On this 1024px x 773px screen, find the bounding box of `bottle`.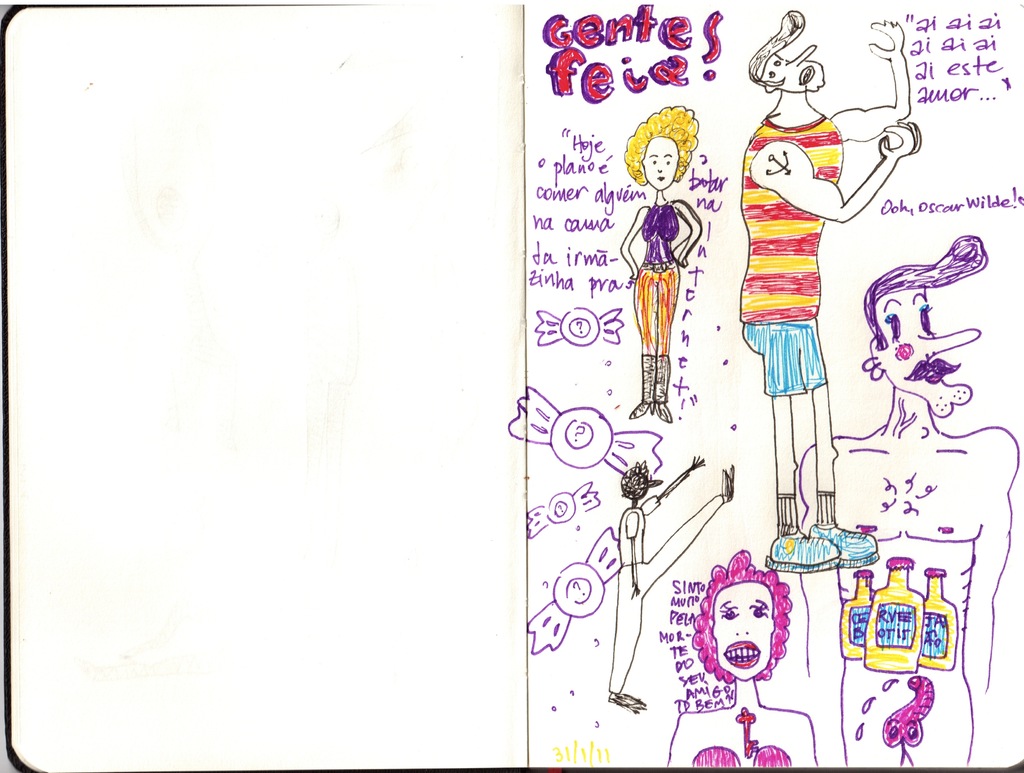
Bounding box: detection(840, 565, 879, 660).
